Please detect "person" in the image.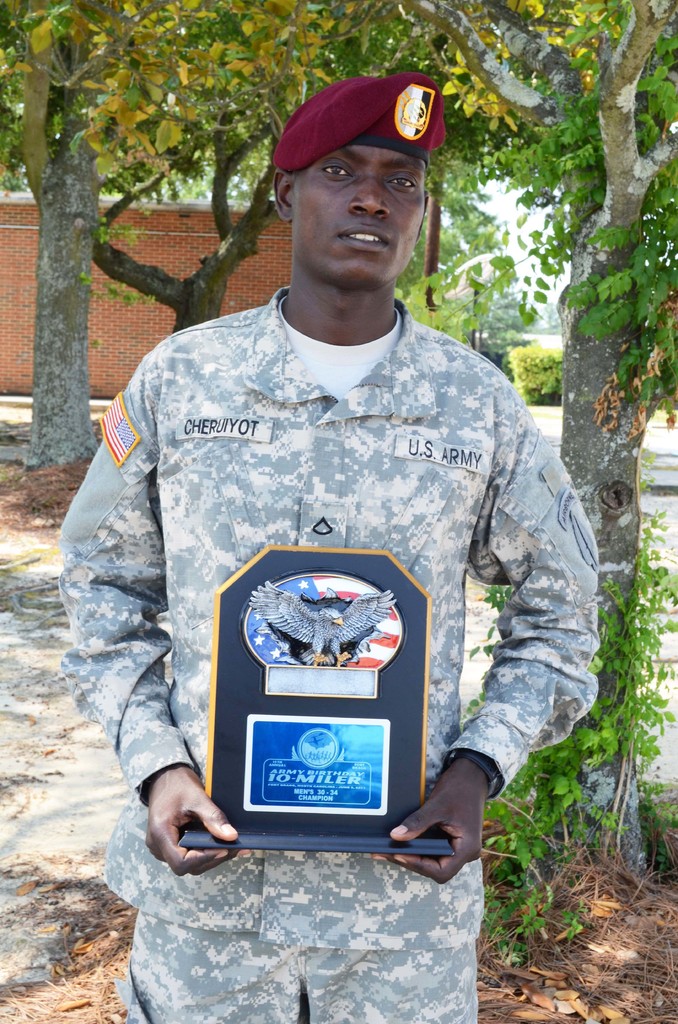
{"left": 88, "top": 89, "right": 592, "bottom": 920}.
